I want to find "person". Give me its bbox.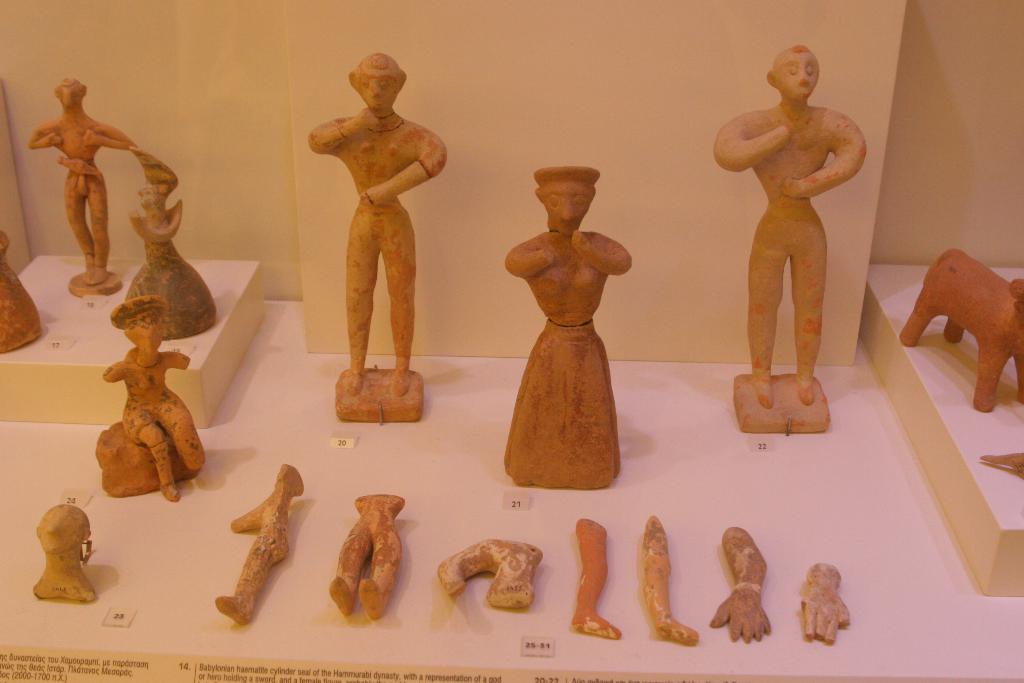
{"left": 307, "top": 51, "right": 448, "bottom": 399}.
